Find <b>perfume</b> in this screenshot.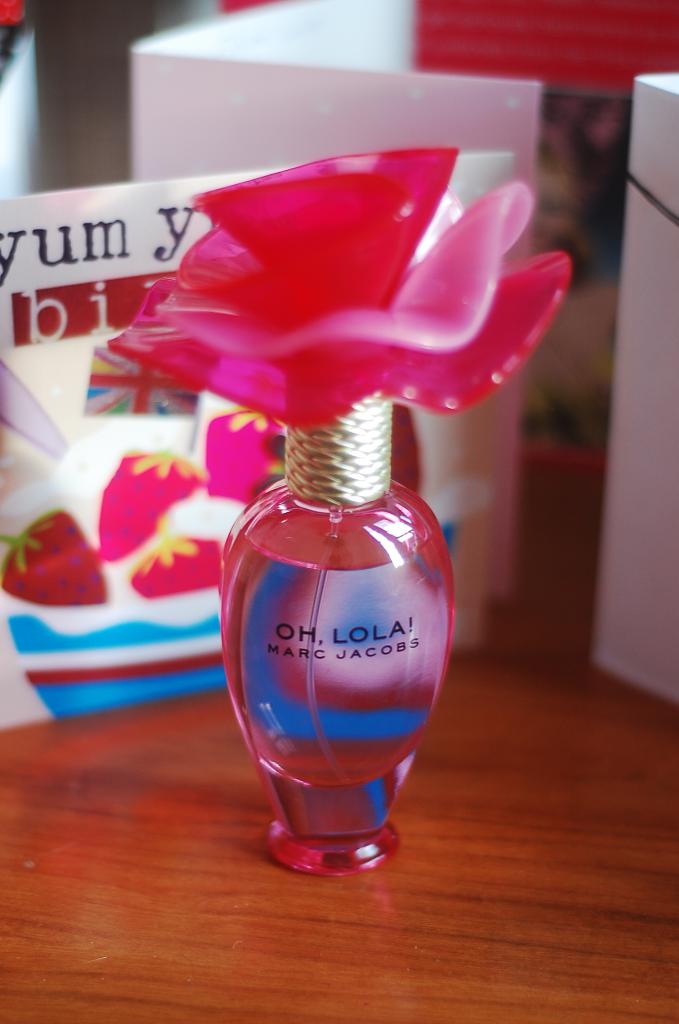
The bounding box for <b>perfume</b> is bbox=[105, 144, 574, 877].
